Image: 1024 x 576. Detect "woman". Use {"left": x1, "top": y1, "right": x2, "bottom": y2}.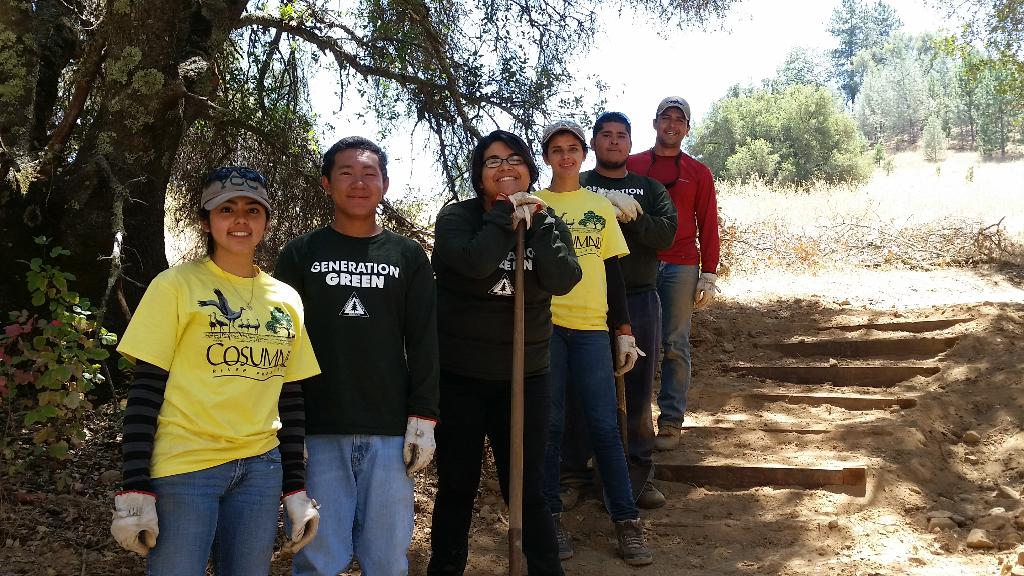
{"left": 109, "top": 170, "right": 330, "bottom": 575}.
